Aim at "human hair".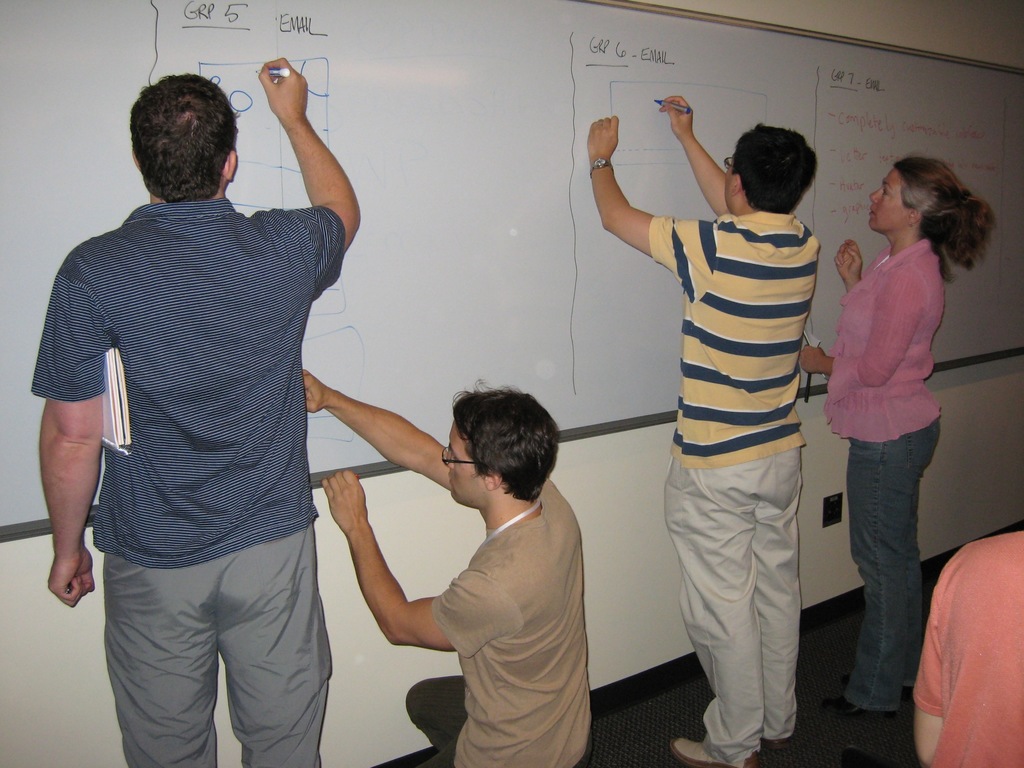
Aimed at 129 72 240 200.
